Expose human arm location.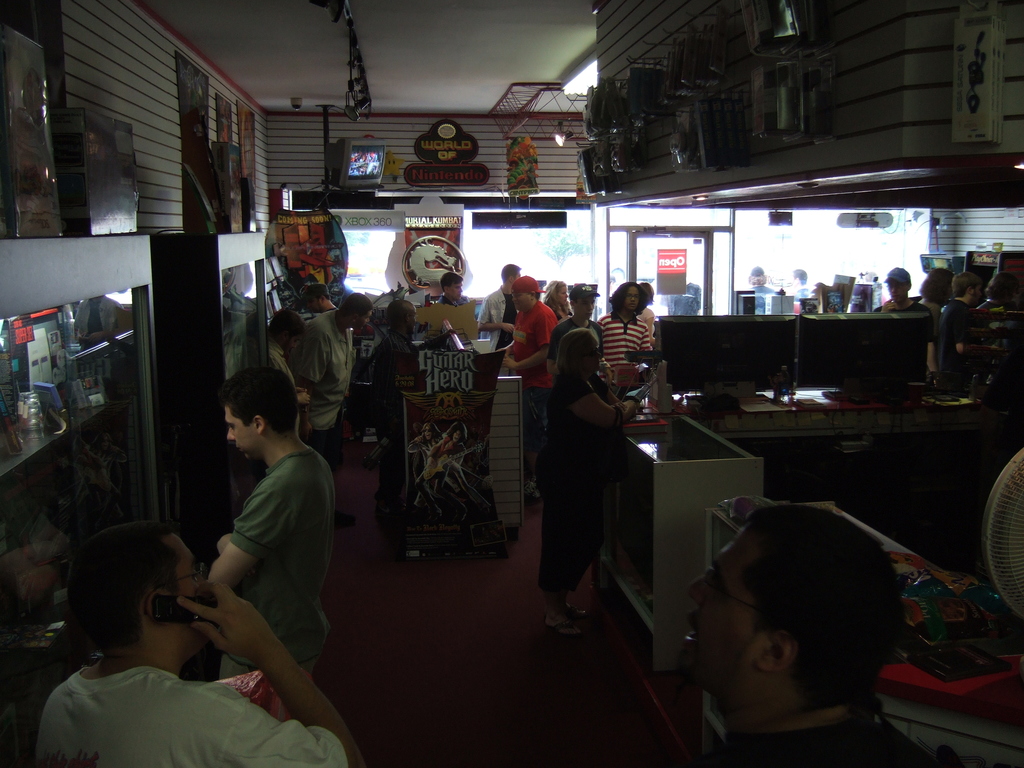
Exposed at [217,478,291,582].
